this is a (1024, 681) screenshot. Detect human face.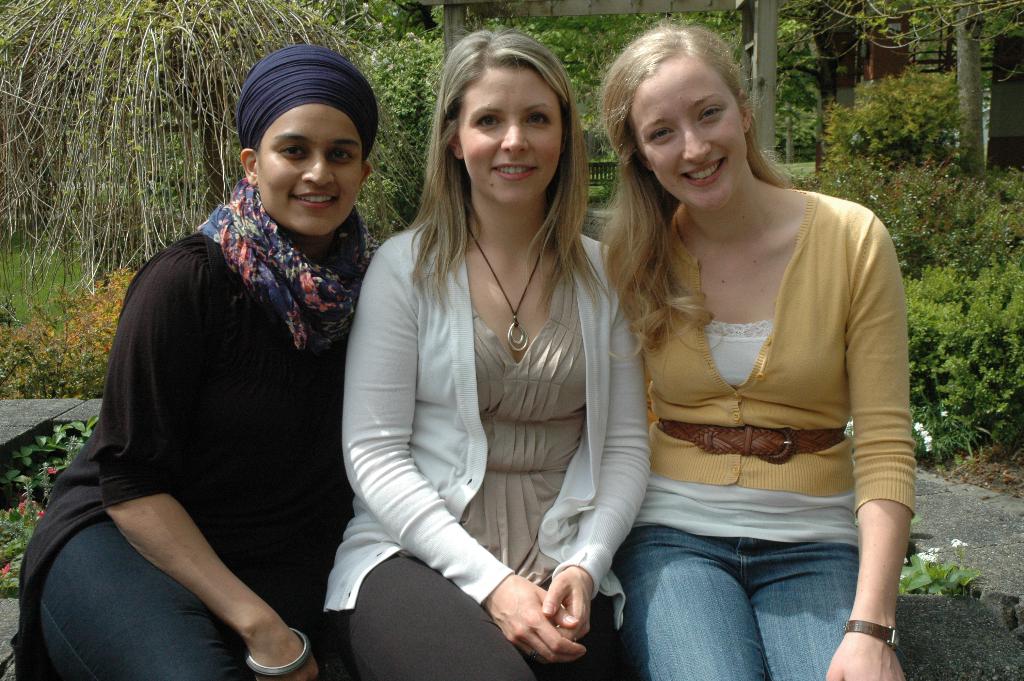
{"left": 632, "top": 59, "right": 745, "bottom": 209}.
